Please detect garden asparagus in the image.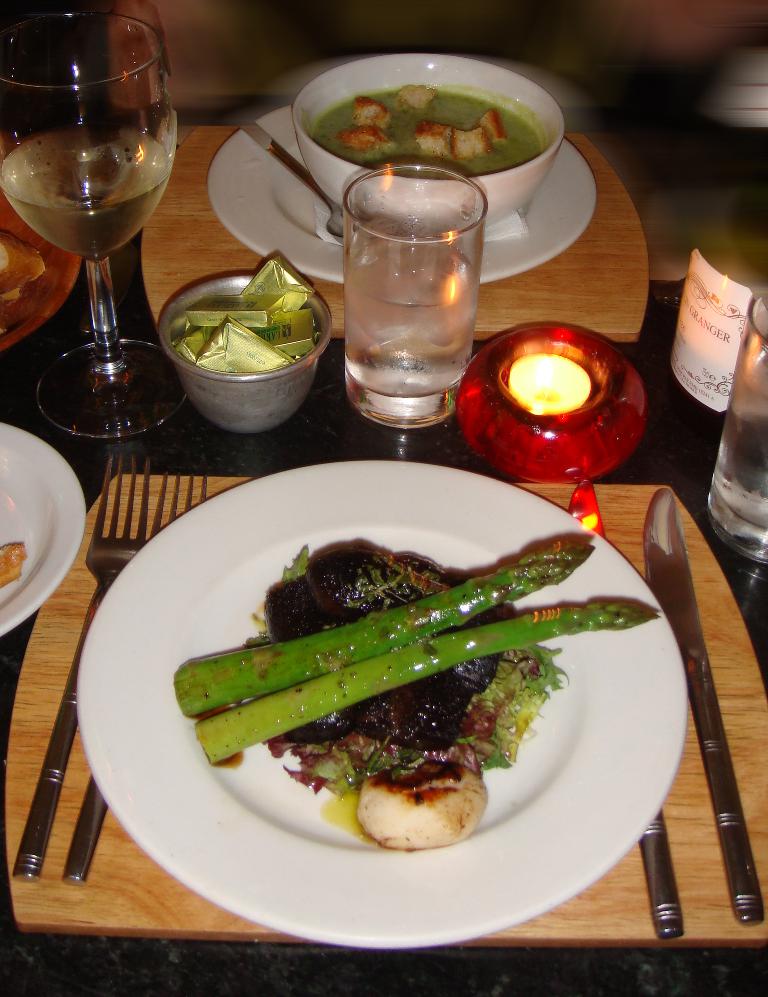
[174,545,596,718].
